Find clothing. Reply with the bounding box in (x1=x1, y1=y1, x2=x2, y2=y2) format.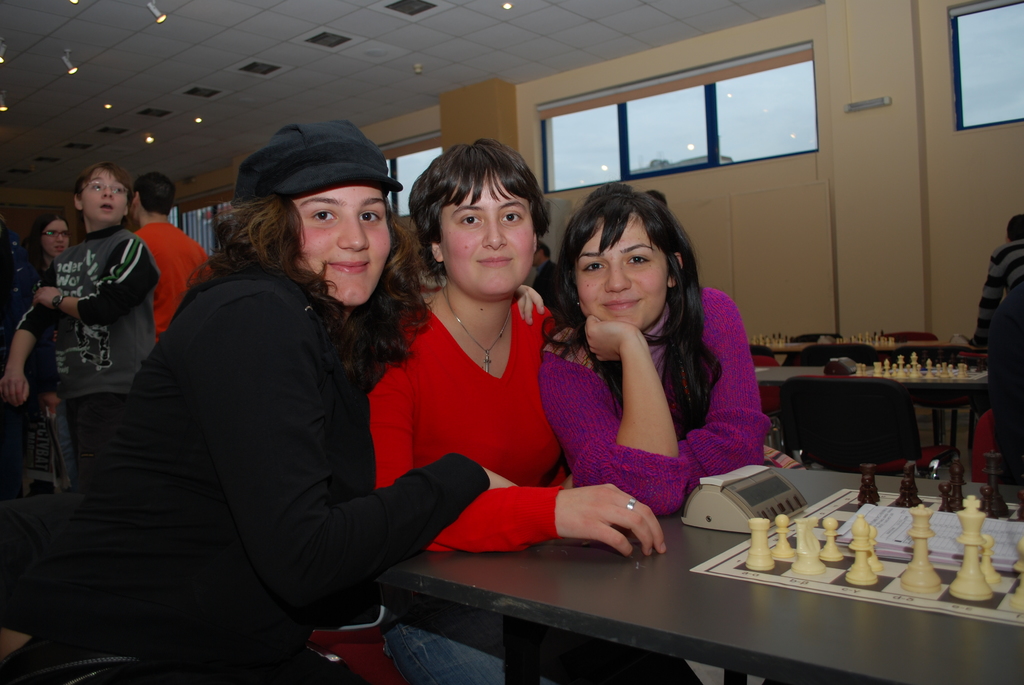
(x1=131, y1=210, x2=213, y2=356).
